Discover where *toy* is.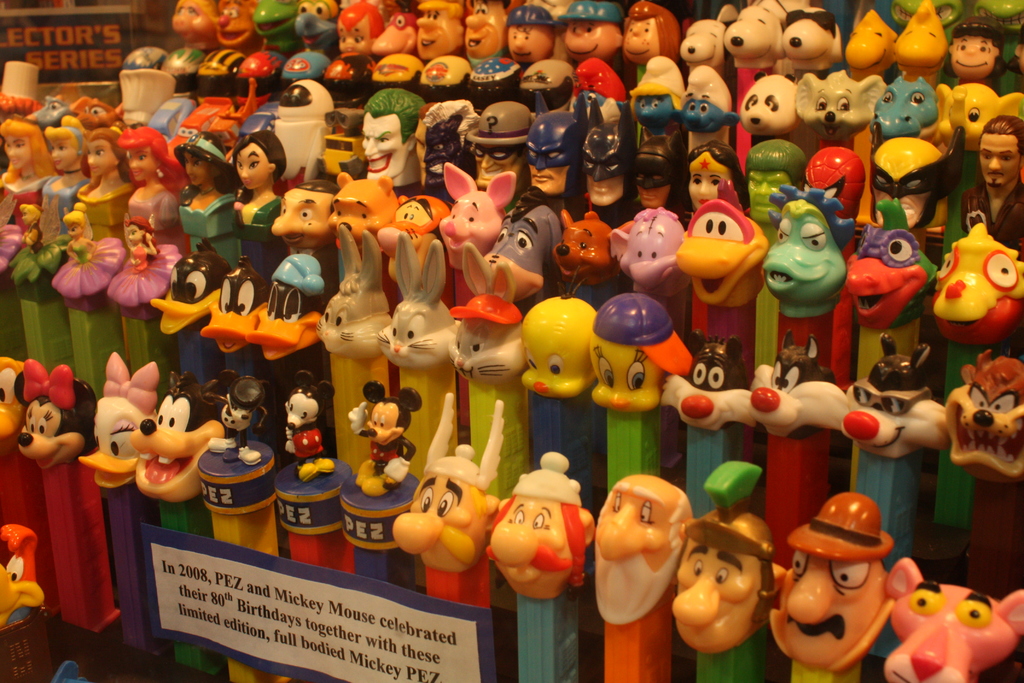
Discovered at (x1=175, y1=0, x2=217, y2=56).
